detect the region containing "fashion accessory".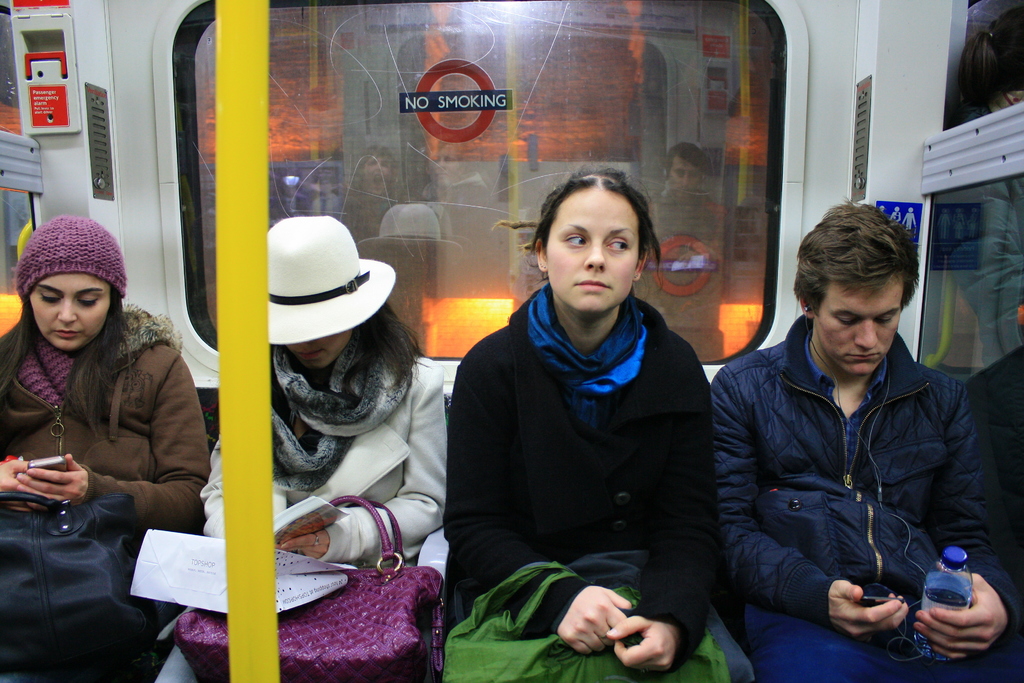
left=265, top=213, right=396, bottom=343.
